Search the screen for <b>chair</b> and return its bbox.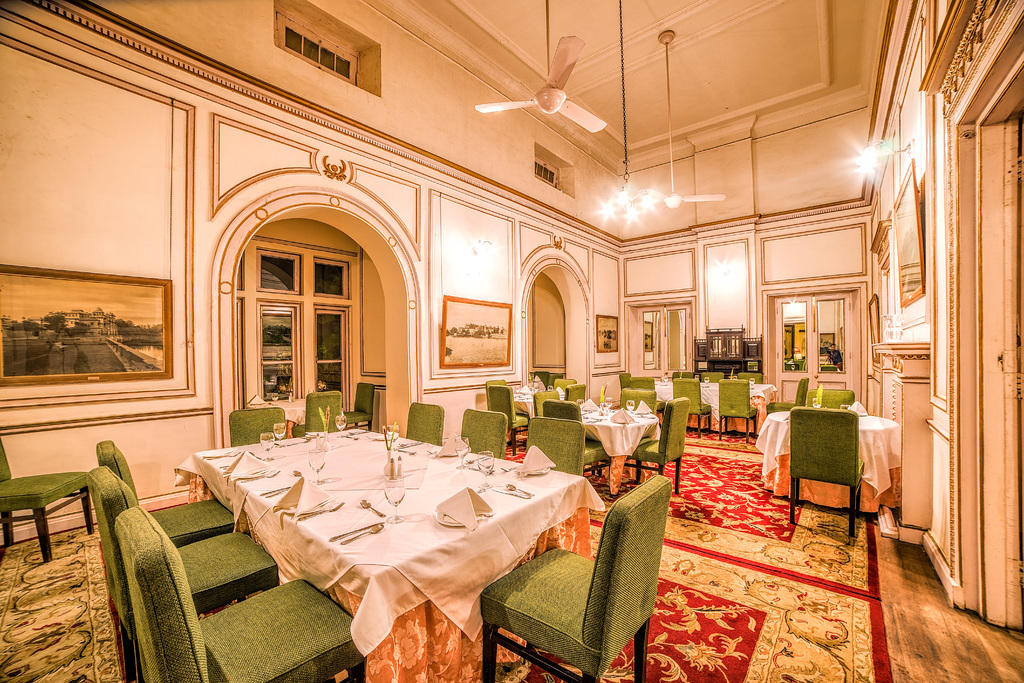
Found: 485:378:519:411.
